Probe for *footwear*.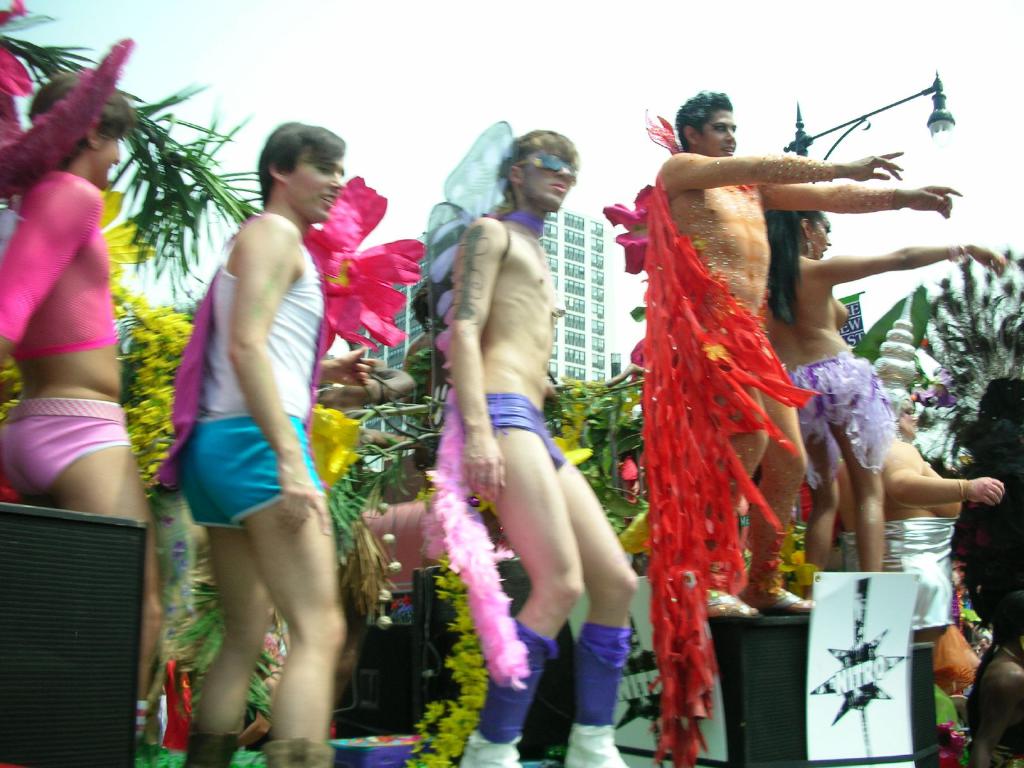
Probe result: 185:737:242:767.
